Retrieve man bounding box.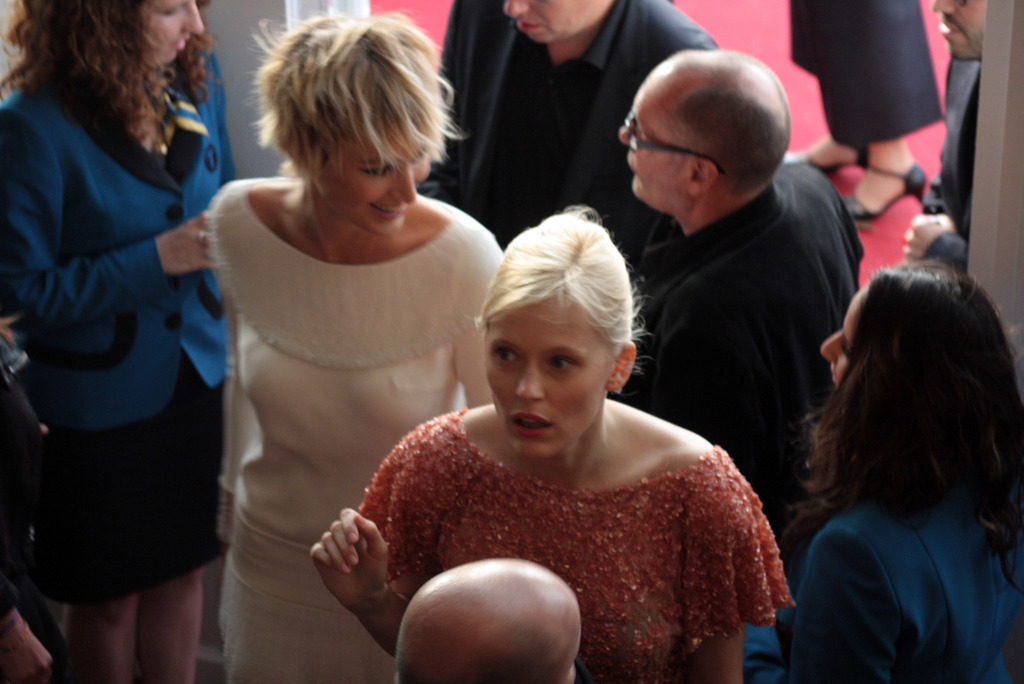
Bounding box: detection(434, 0, 718, 250).
